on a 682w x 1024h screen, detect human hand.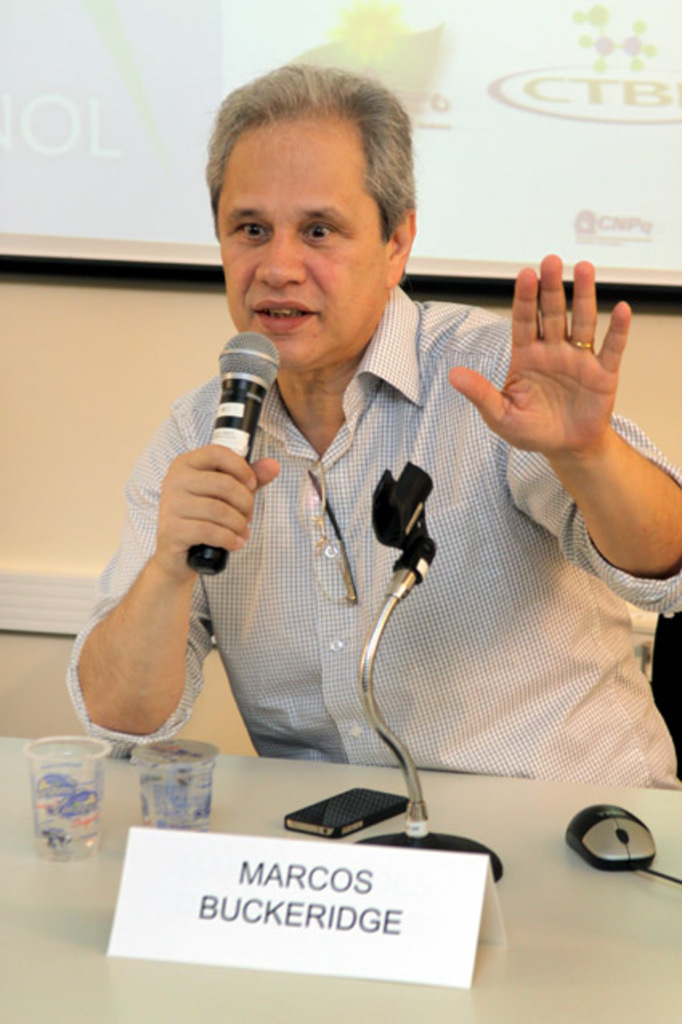
bbox=[467, 295, 660, 559].
